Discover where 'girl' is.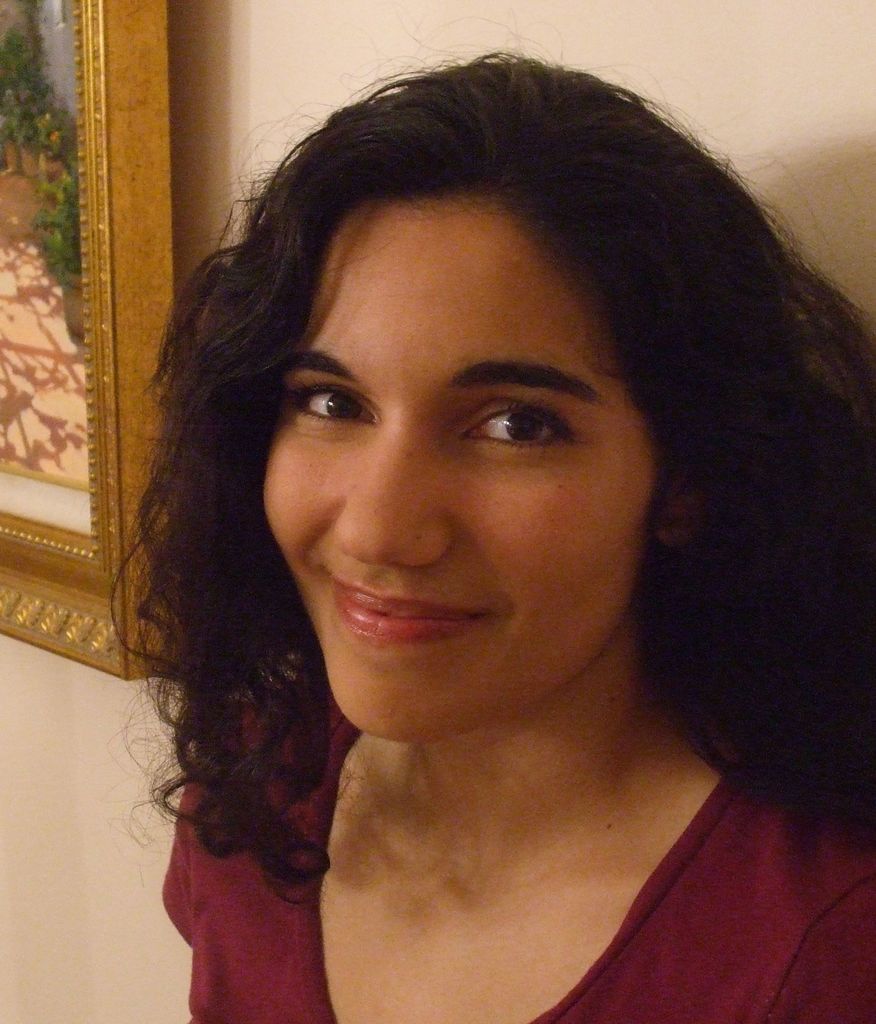
Discovered at (x1=115, y1=6, x2=875, y2=1023).
